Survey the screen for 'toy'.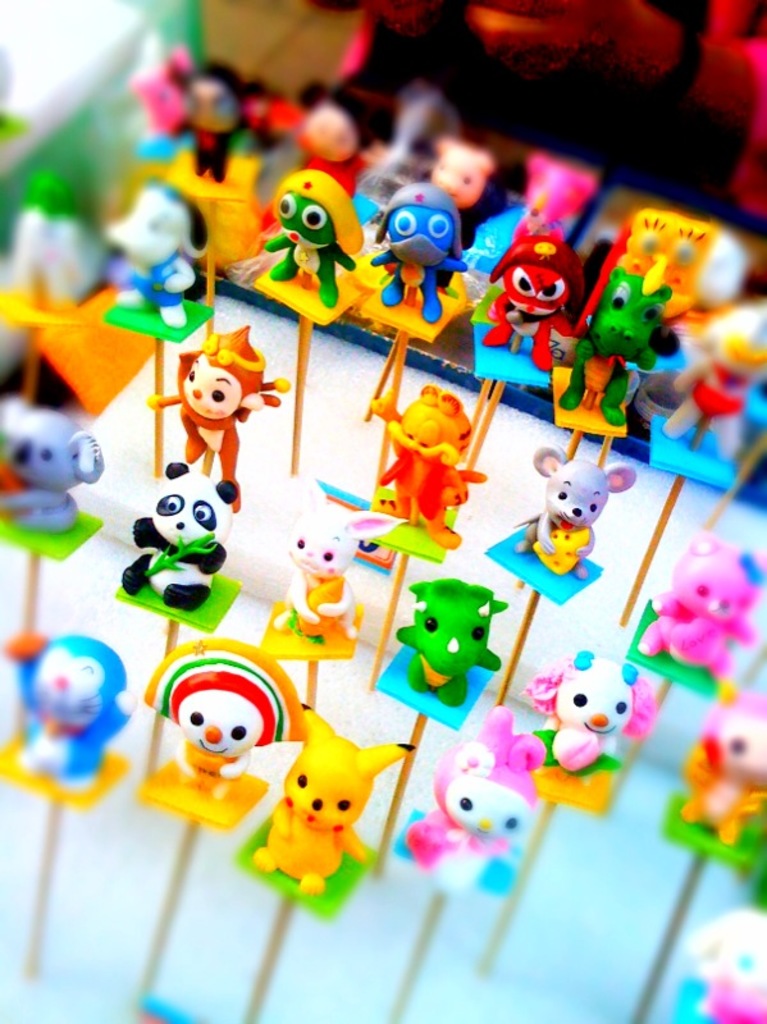
Survey found: [left=229, top=705, right=416, bottom=920].
